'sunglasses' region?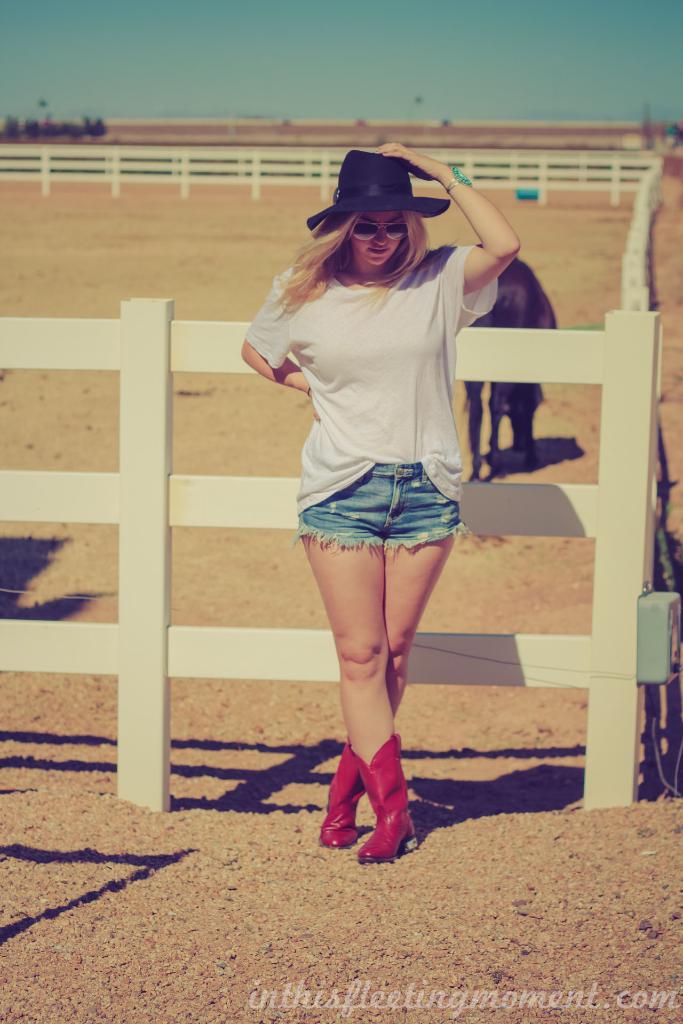
bbox(352, 217, 409, 244)
